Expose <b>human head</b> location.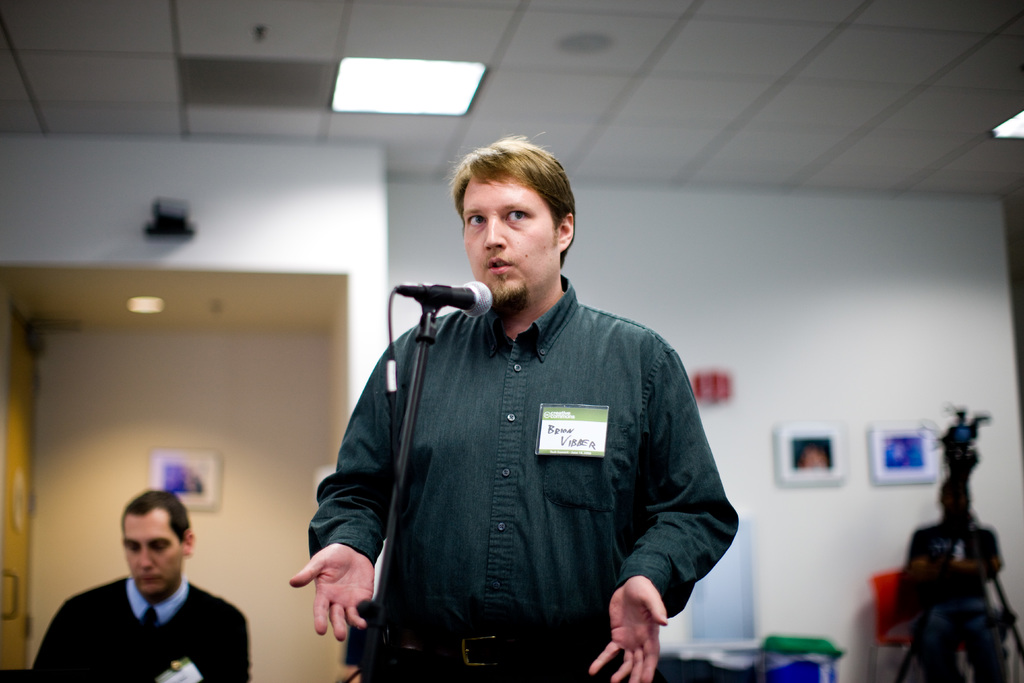
Exposed at locate(119, 488, 199, 605).
